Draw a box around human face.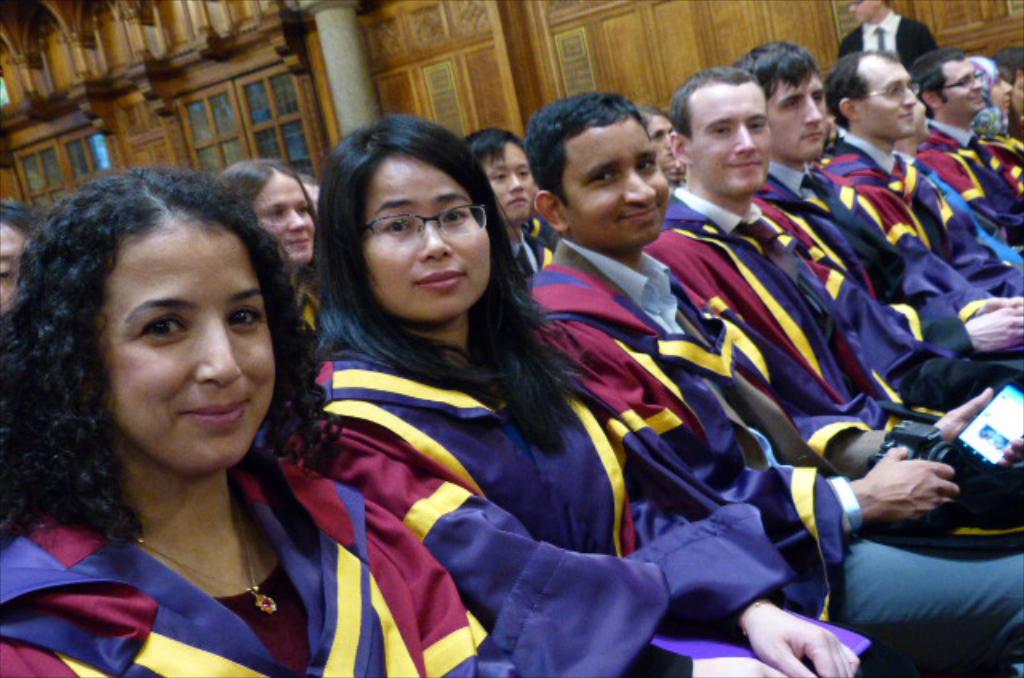
846,0,882,22.
